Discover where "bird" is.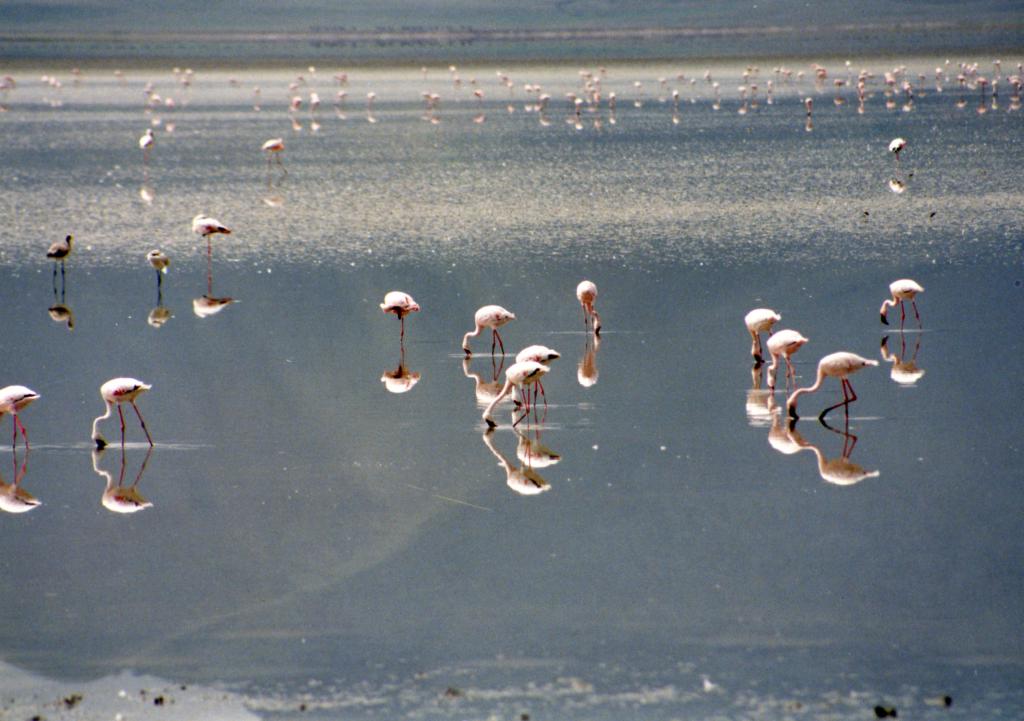
Discovered at <region>150, 243, 168, 276</region>.
